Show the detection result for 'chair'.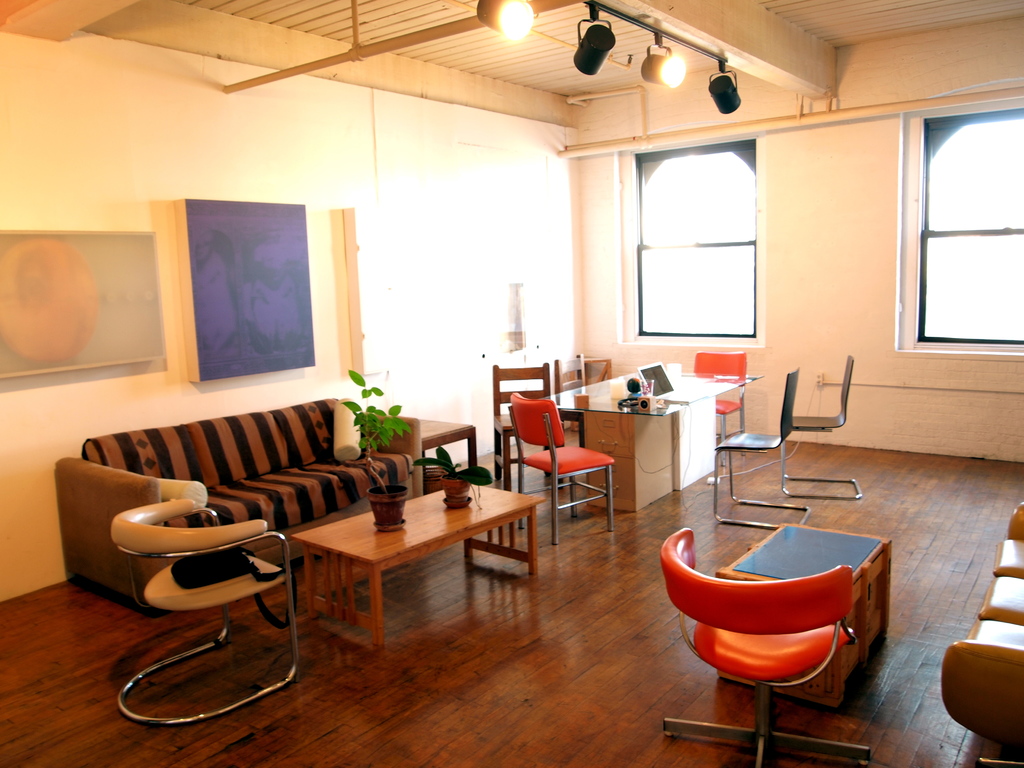
Rect(117, 493, 303, 726).
